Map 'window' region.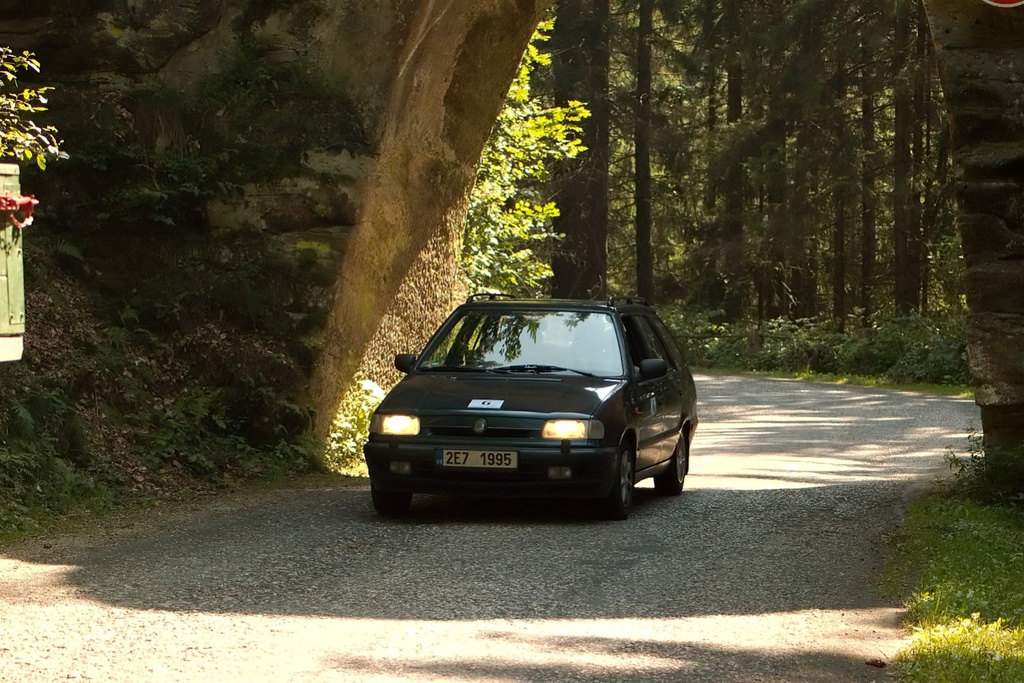
Mapped to left=430, top=307, right=629, bottom=378.
